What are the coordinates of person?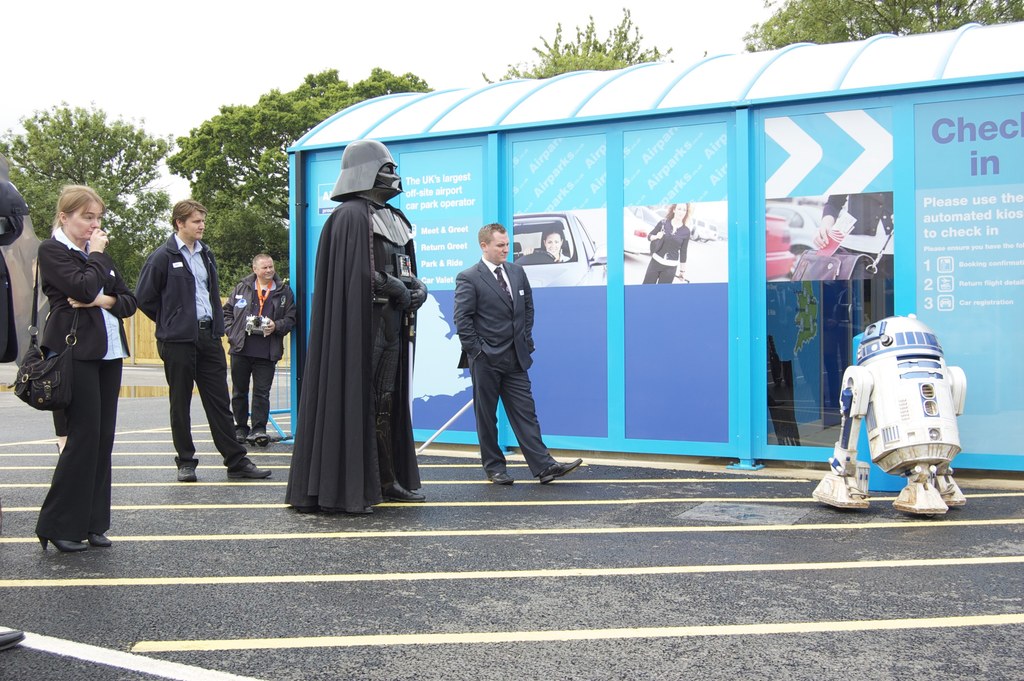
BBox(637, 202, 687, 286).
